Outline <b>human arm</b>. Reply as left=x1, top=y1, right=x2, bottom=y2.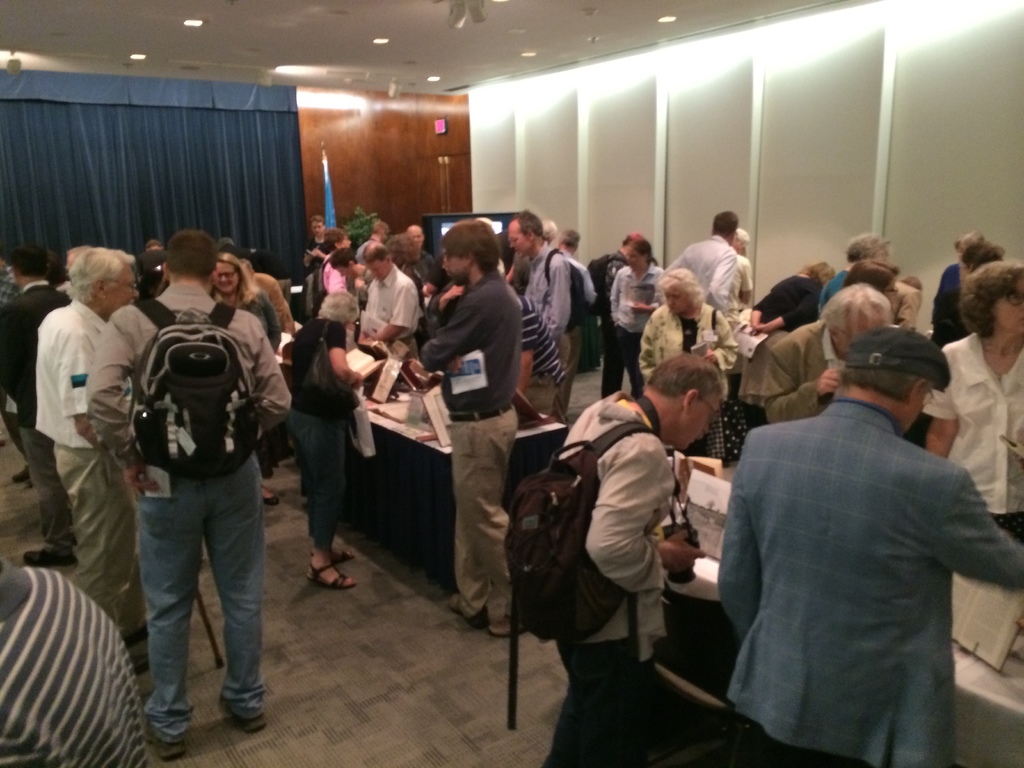
left=368, top=276, right=414, bottom=347.
